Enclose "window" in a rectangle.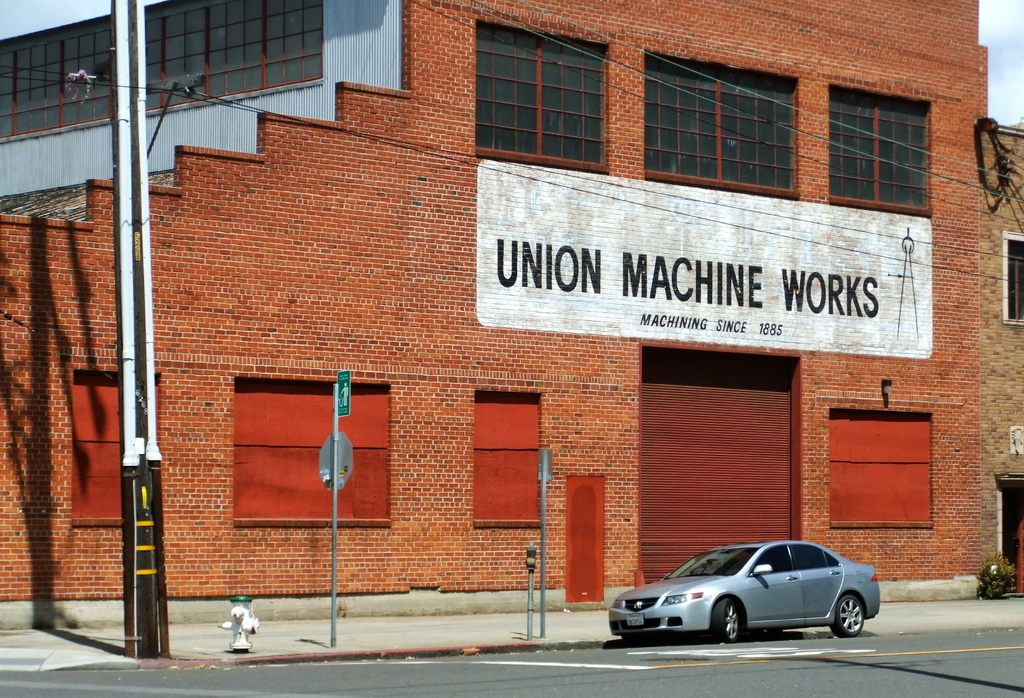
[829, 412, 931, 526].
